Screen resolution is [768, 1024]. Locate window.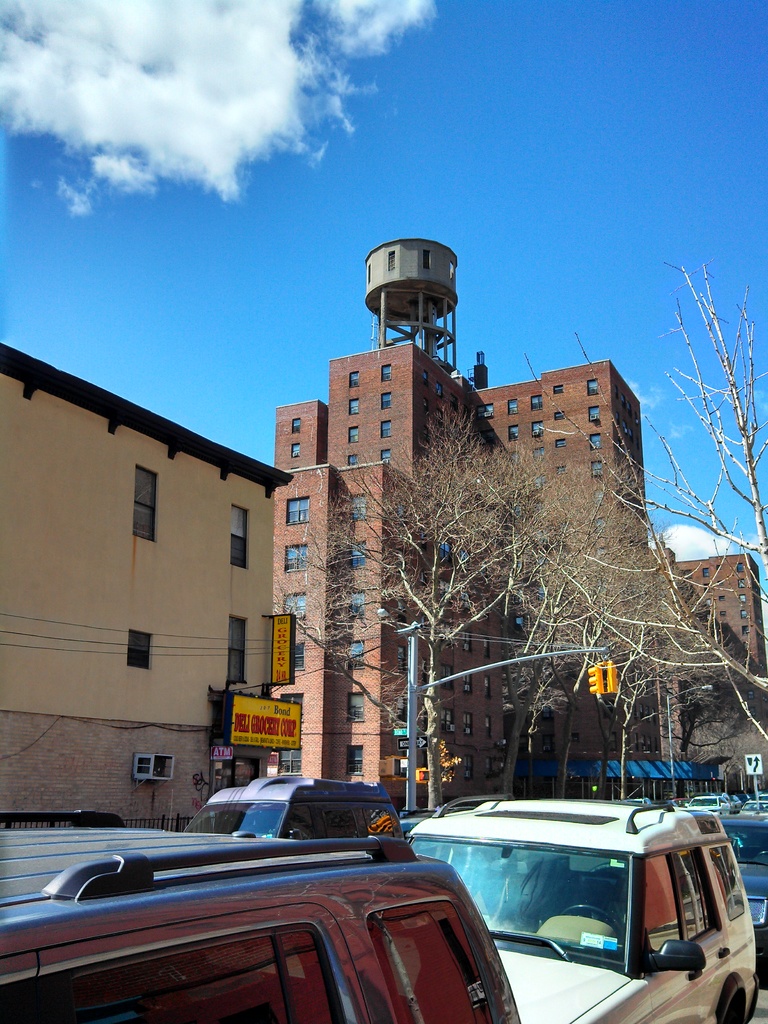
rect(554, 436, 568, 445).
